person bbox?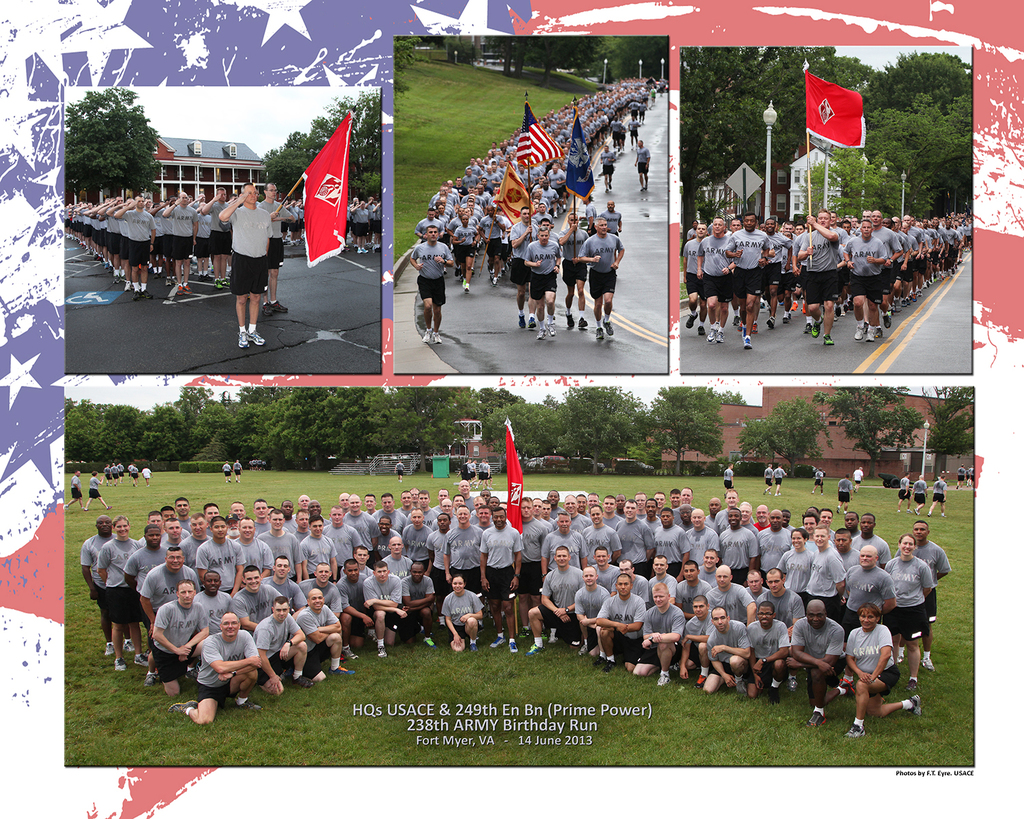
BBox(631, 116, 649, 147)
